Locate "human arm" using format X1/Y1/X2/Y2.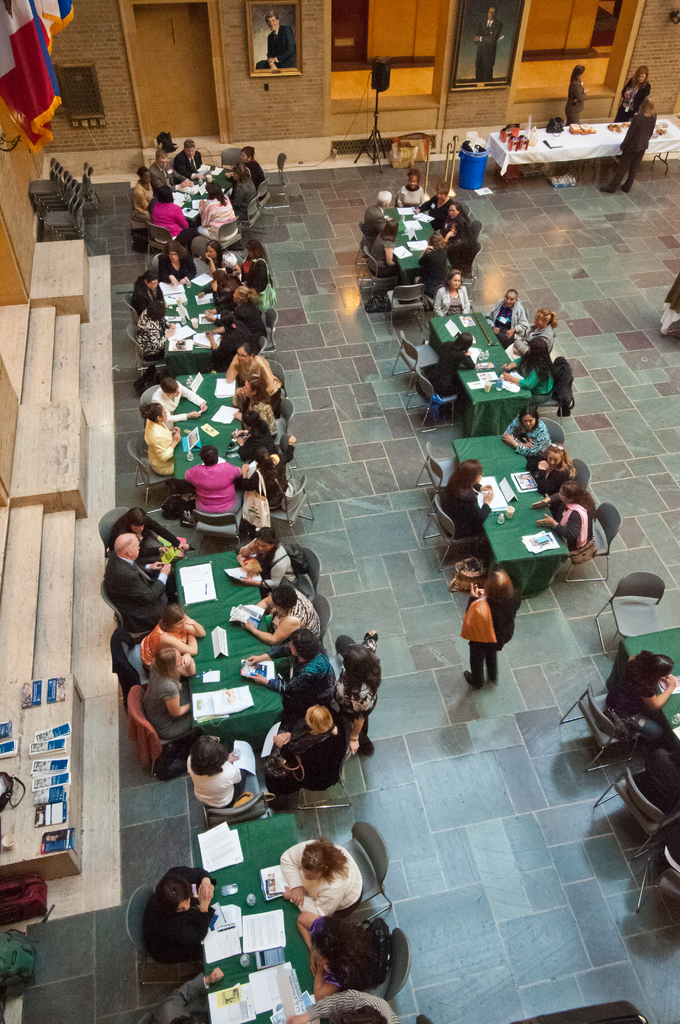
275/729/310/755.
